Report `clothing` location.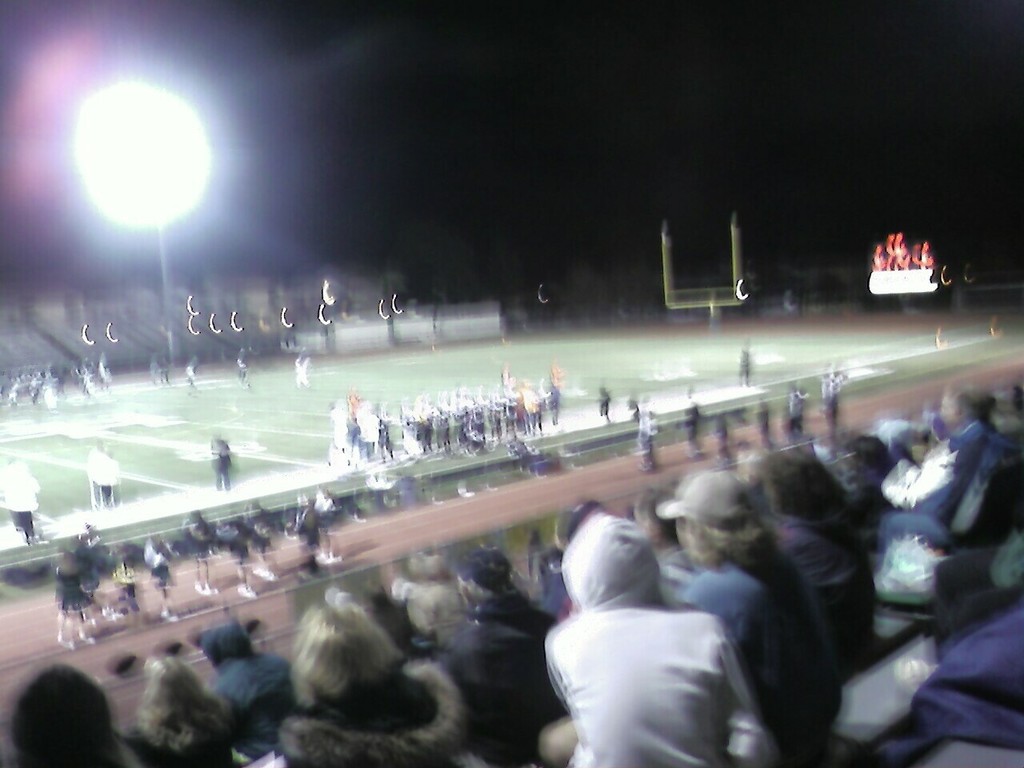
Report: crop(704, 522, 819, 702).
